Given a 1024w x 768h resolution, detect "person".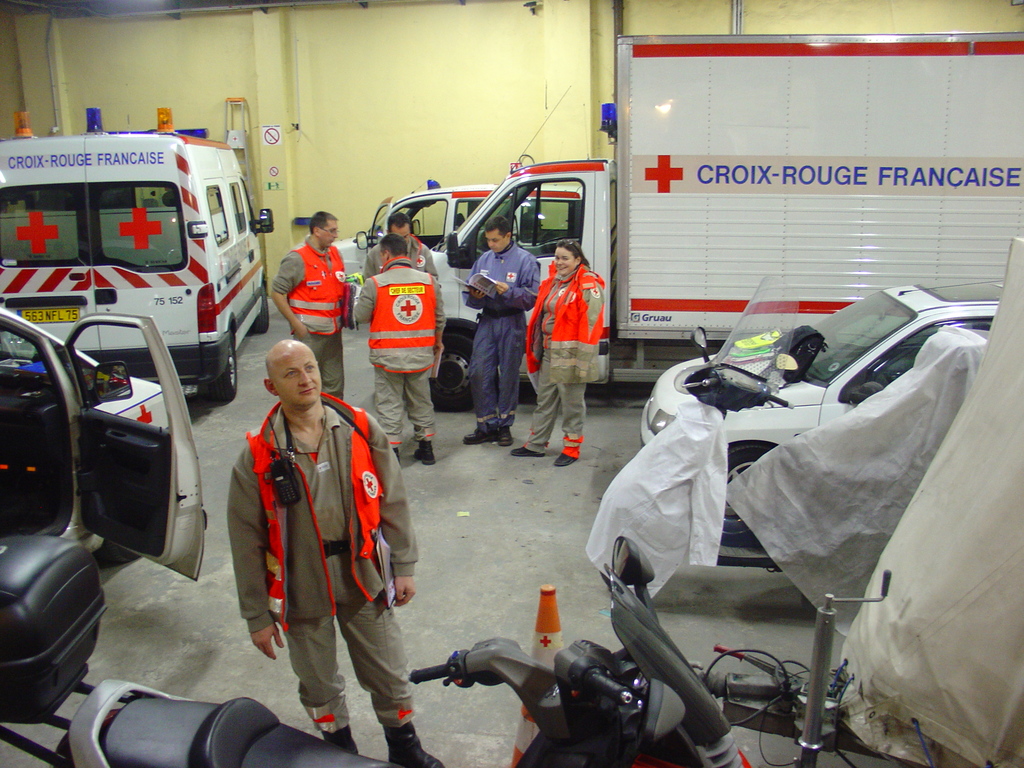
bbox(508, 237, 609, 464).
